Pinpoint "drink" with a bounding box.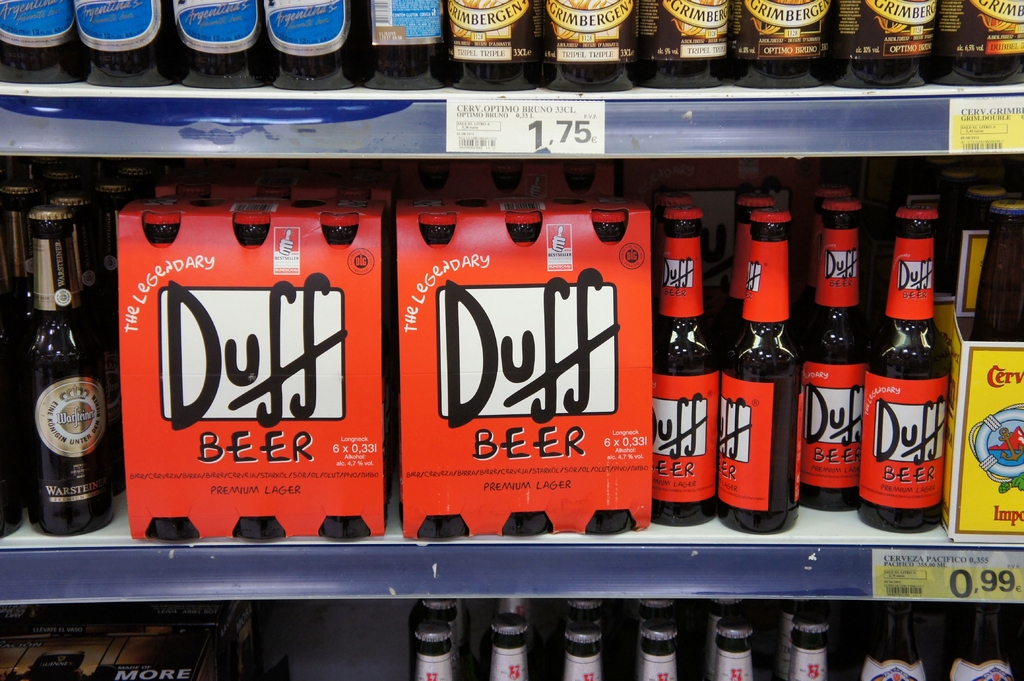
<box>407,618,458,680</box>.
